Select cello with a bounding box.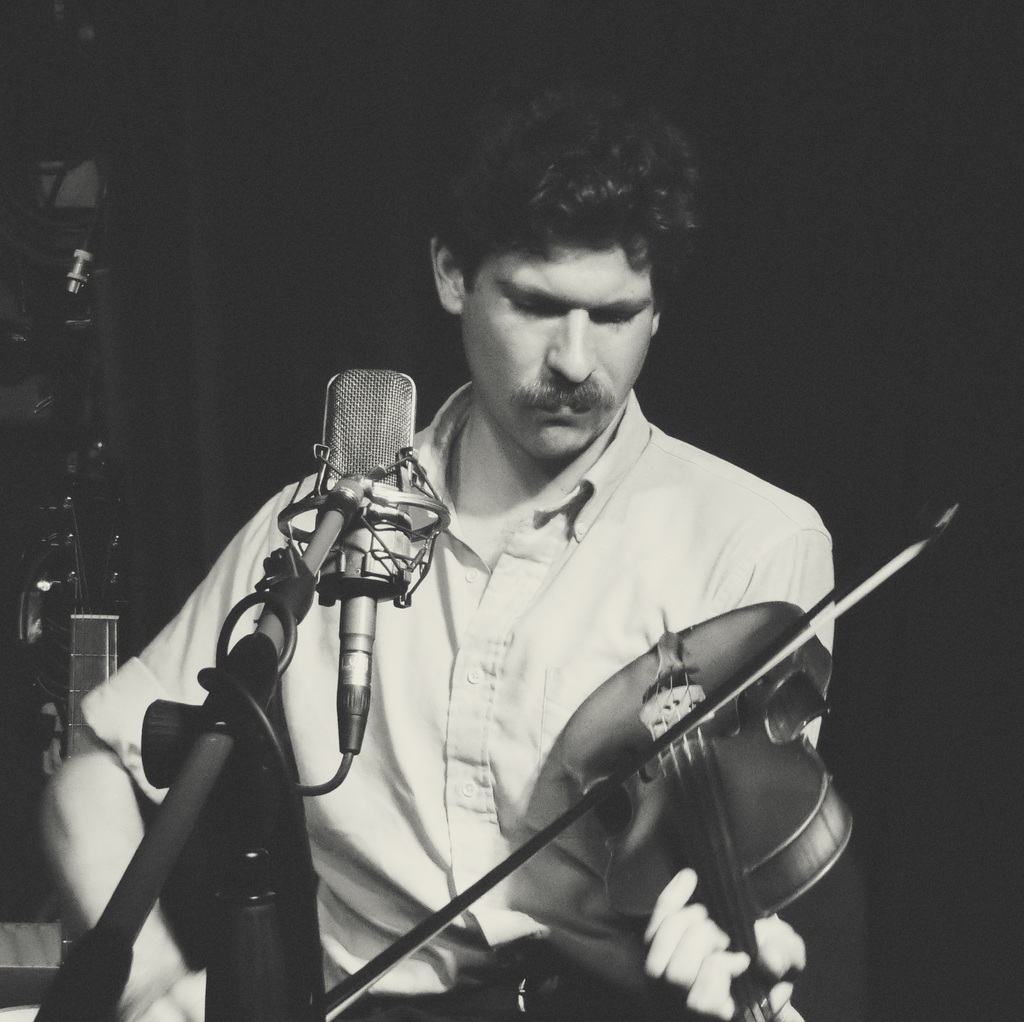
l=328, t=500, r=964, b=1021.
